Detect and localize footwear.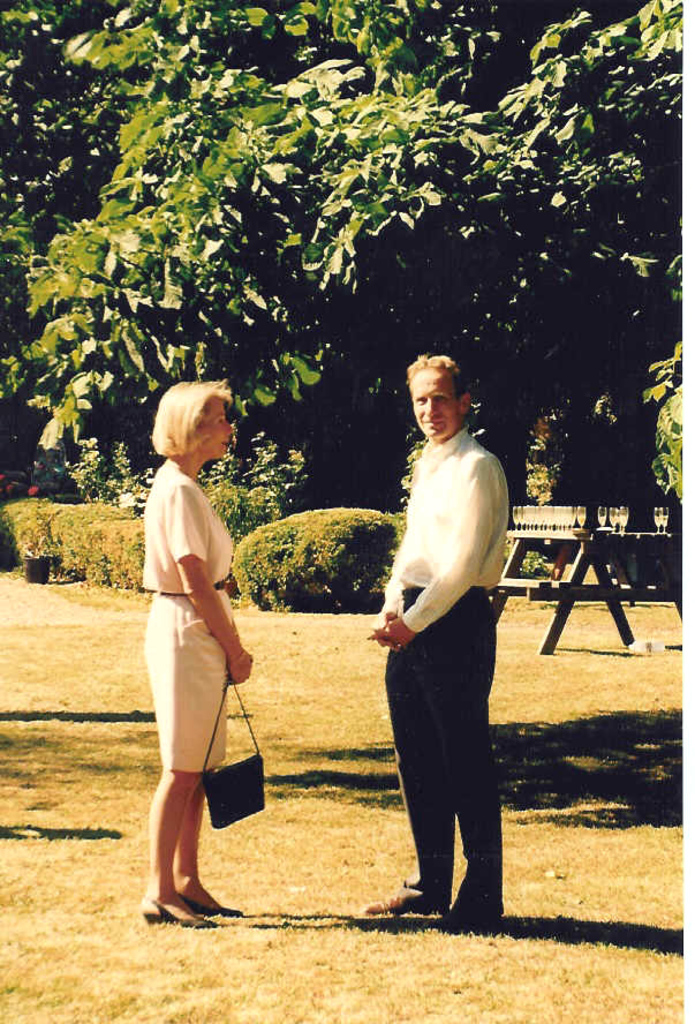
Localized at BBox(141, 894, 217, 928).
